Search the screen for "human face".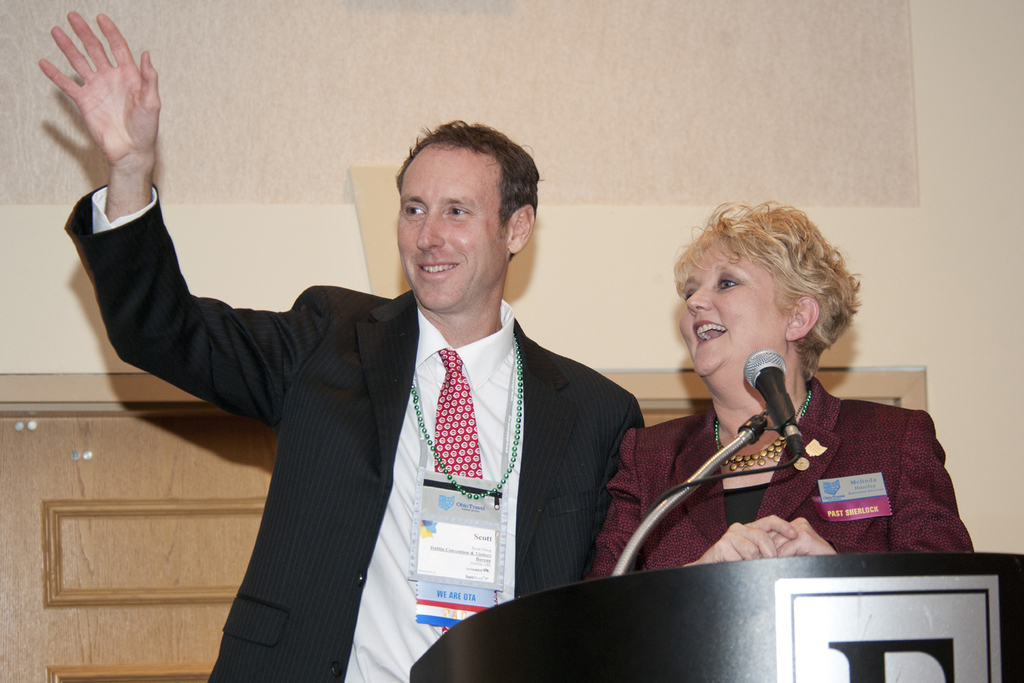
Found at (left=678, top=240, right=791, bottom=378).
